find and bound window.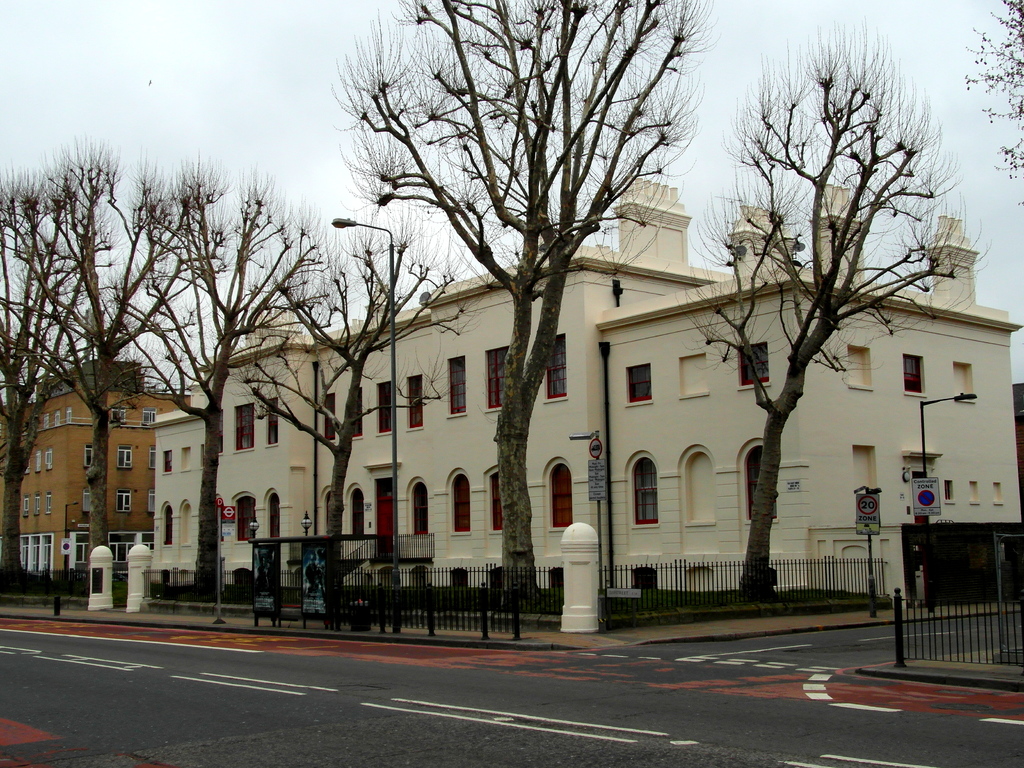
Bound: 490:564:508:588.
